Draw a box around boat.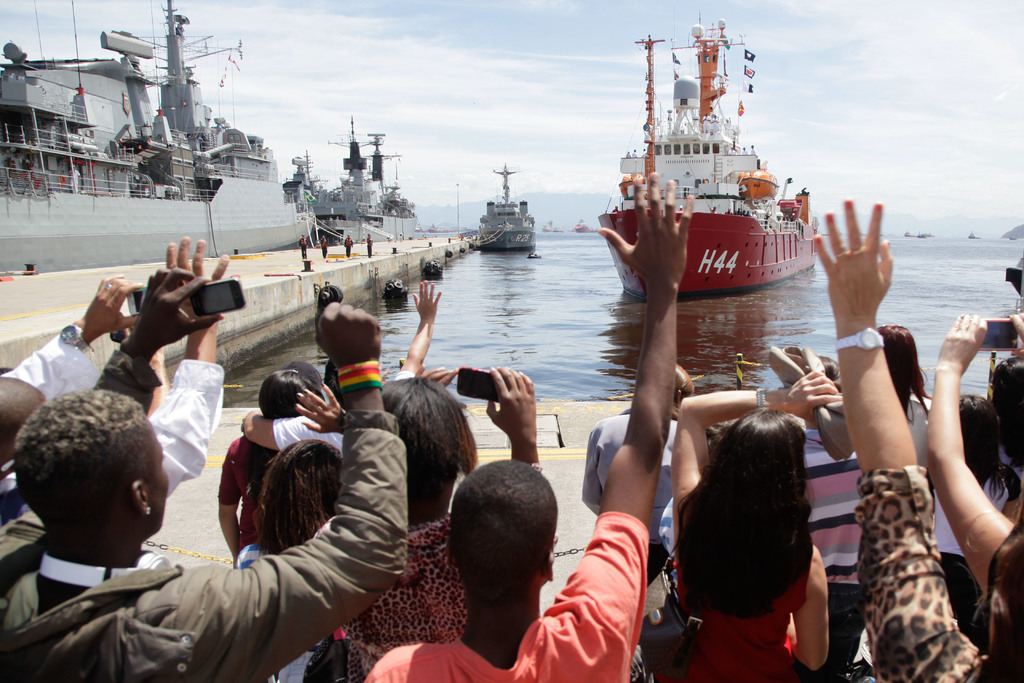
left=917, top=231, right=924, bottom=238.
